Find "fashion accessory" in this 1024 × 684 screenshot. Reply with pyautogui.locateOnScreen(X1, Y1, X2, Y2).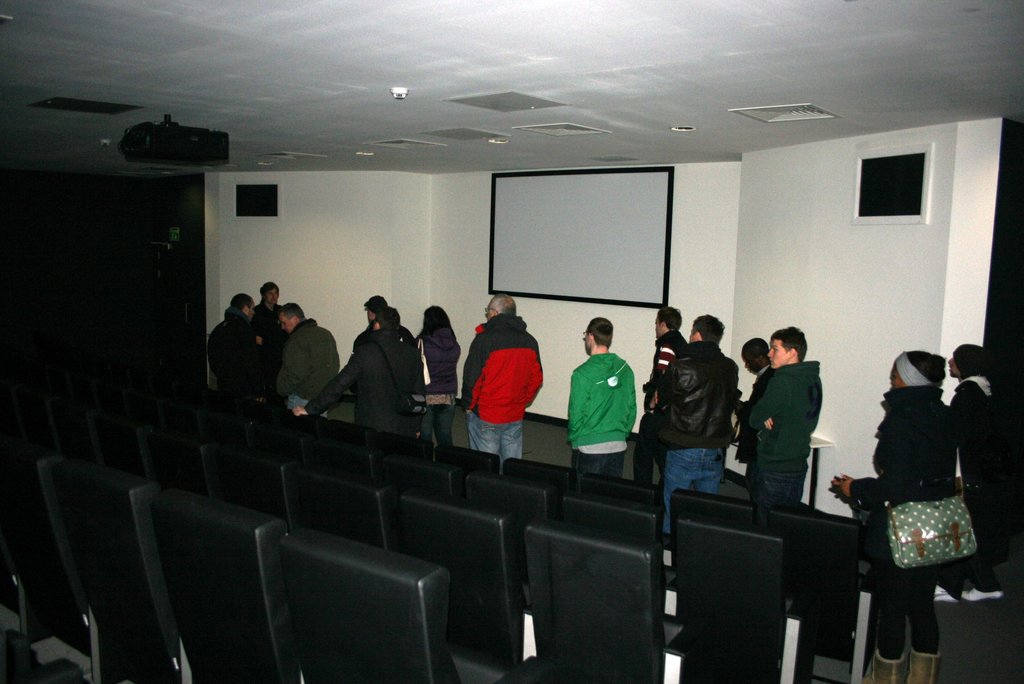
pyautogui.locateOnScreen(895, 351, 941, 391).
